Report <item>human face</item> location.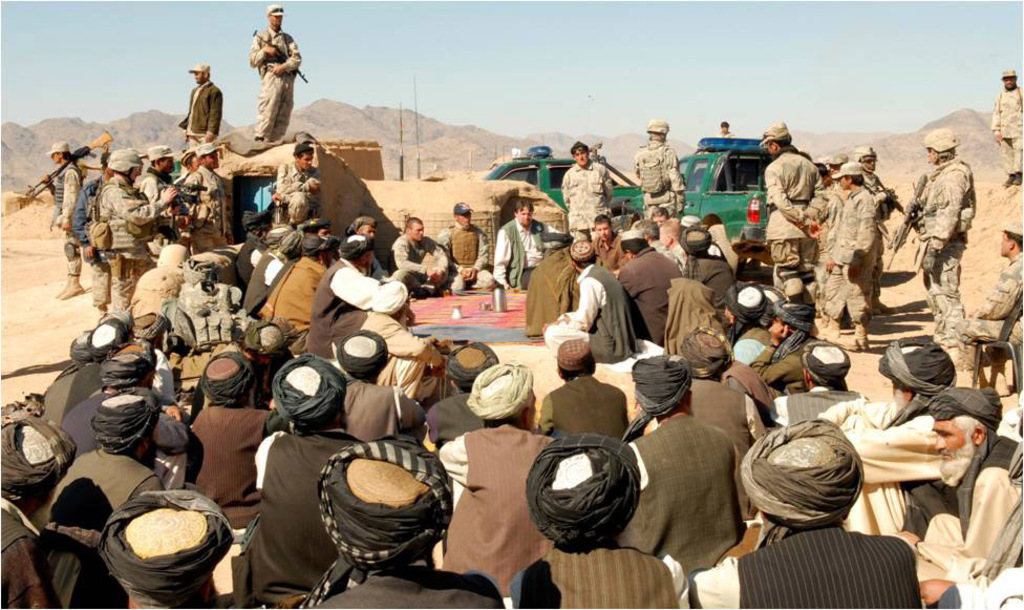
Report: 933 418 973 472.
